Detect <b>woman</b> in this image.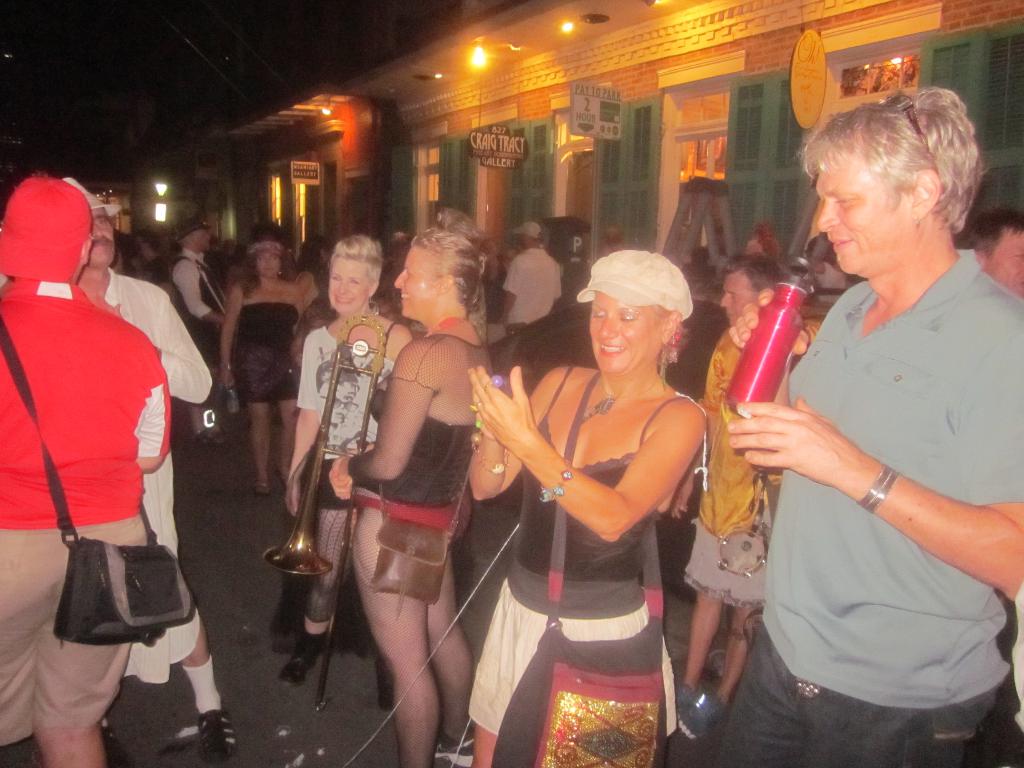
Detection: select_region(328, 221, 500, 767).
